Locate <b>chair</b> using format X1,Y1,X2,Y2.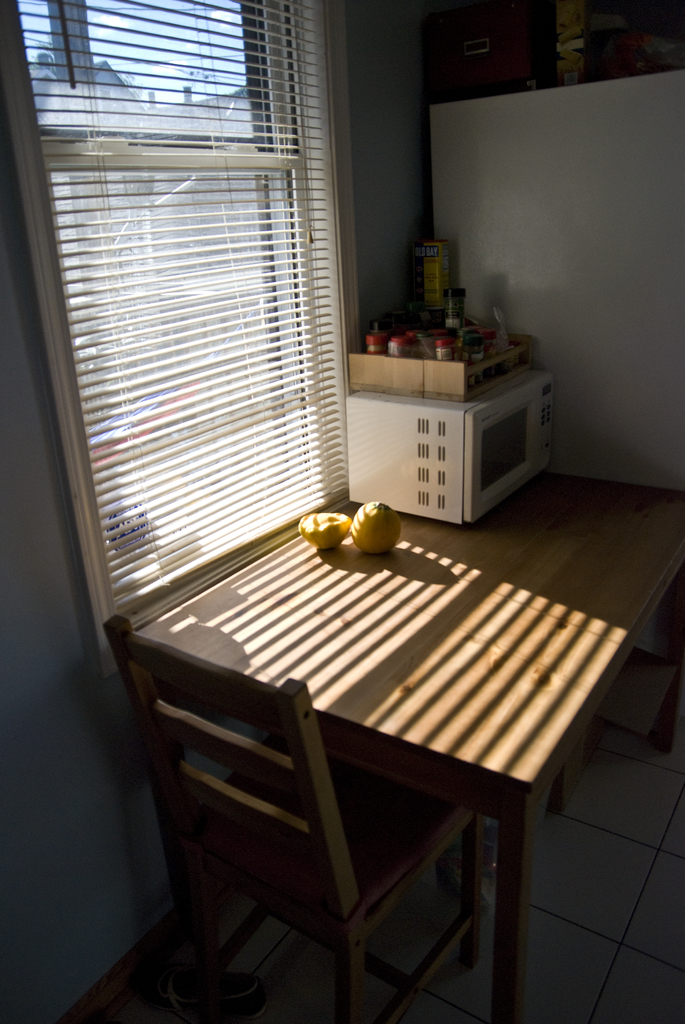
104,611,488,1023.
